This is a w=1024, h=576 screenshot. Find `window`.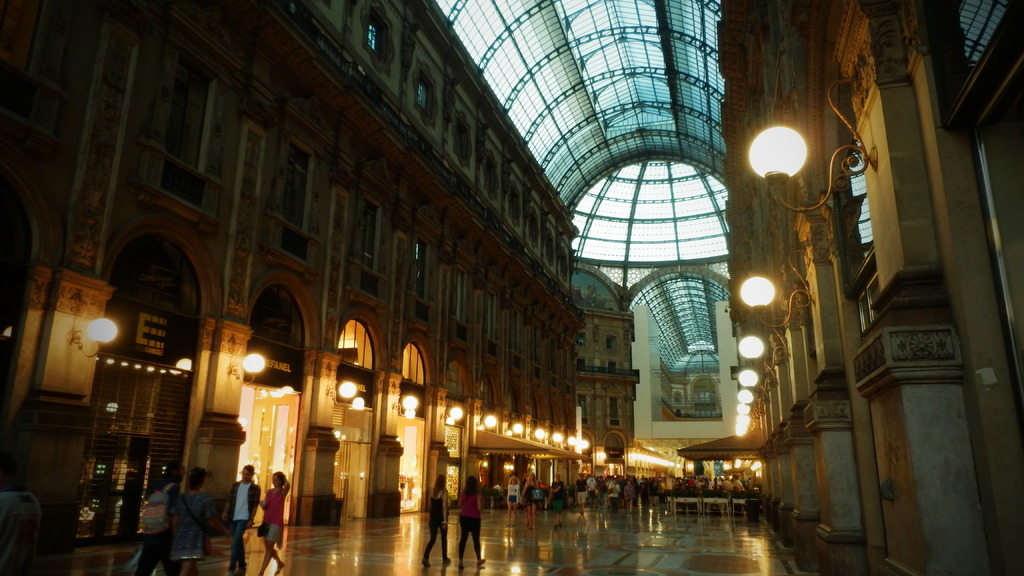
Bounding box: bbox=[452, 275, 468, 328].
